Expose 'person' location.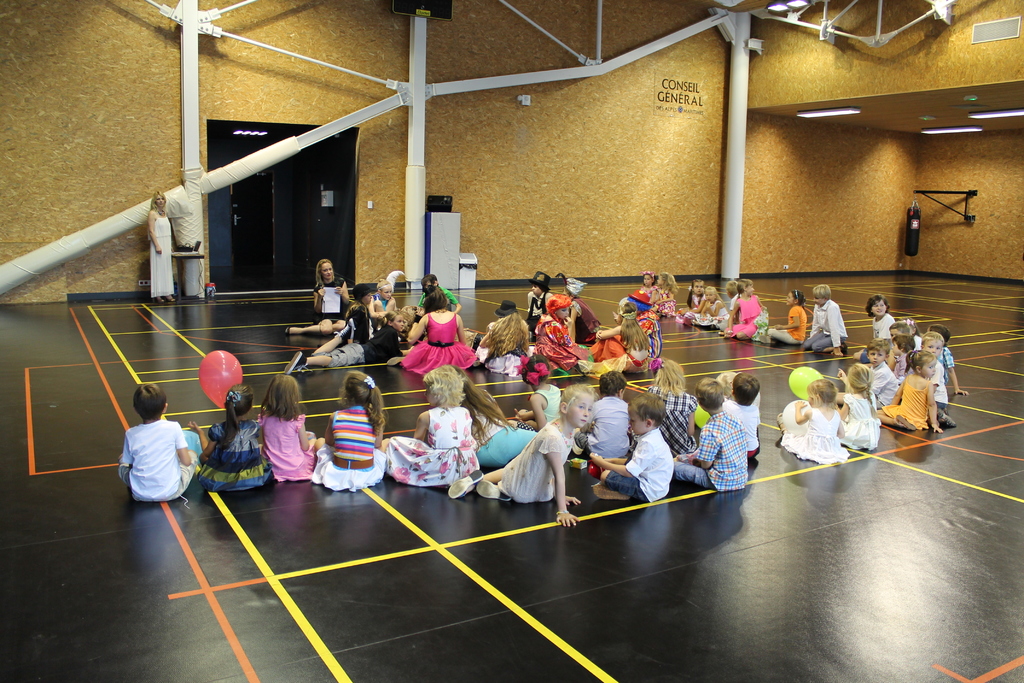
Exposed at box(919, 330, 952, 419).
